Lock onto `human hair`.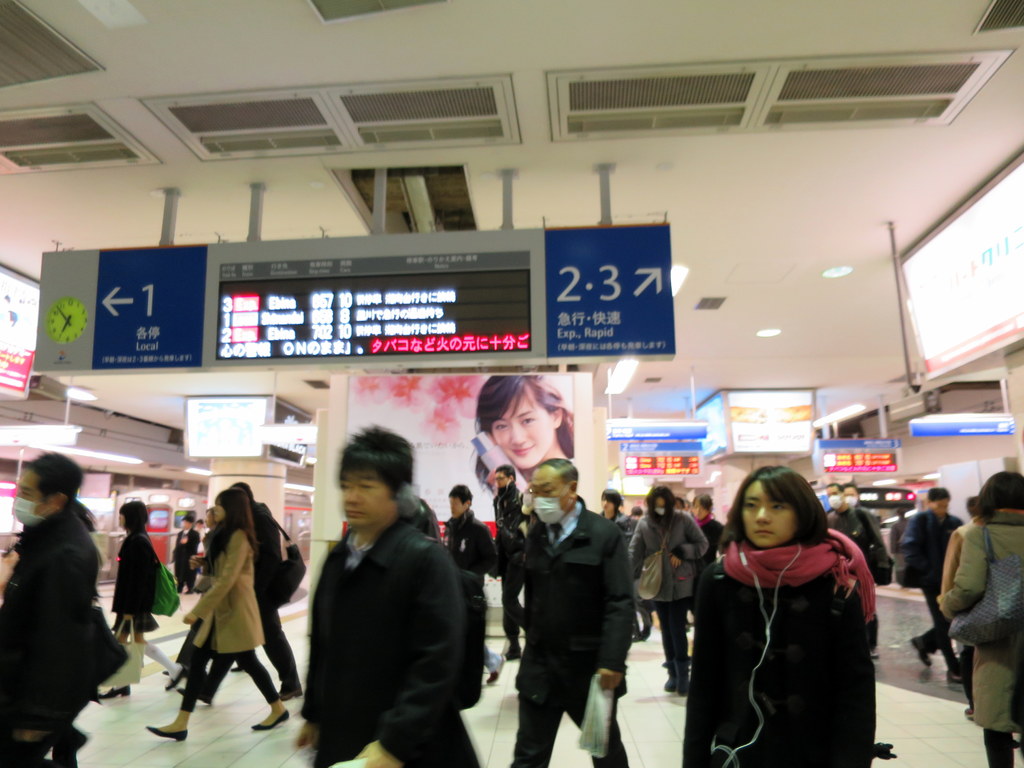
Locked: l=22, t=452, r=81, b=507.
